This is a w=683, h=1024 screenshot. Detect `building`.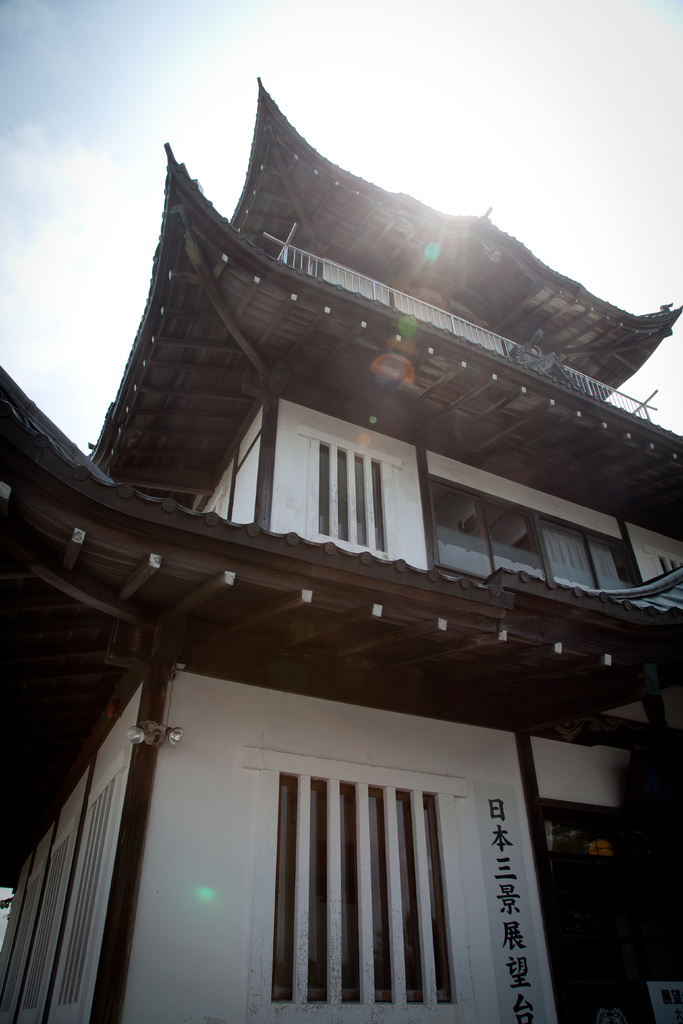
(x1=0, y1=77, x2=682, y2=1023).
